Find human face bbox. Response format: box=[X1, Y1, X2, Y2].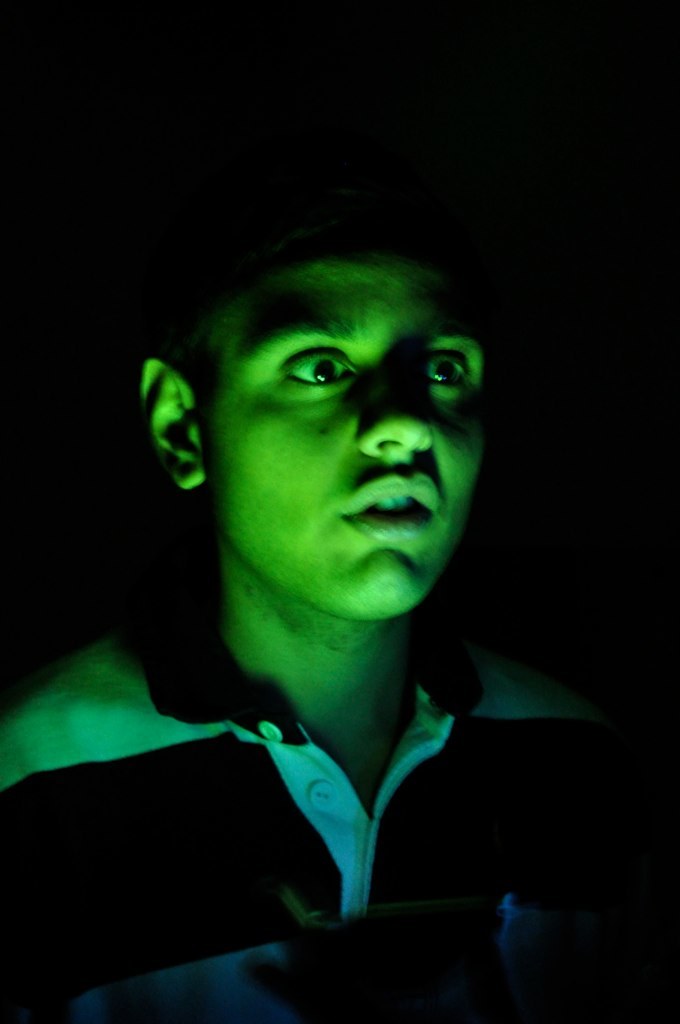
box=[200, 255, 491, 613].
